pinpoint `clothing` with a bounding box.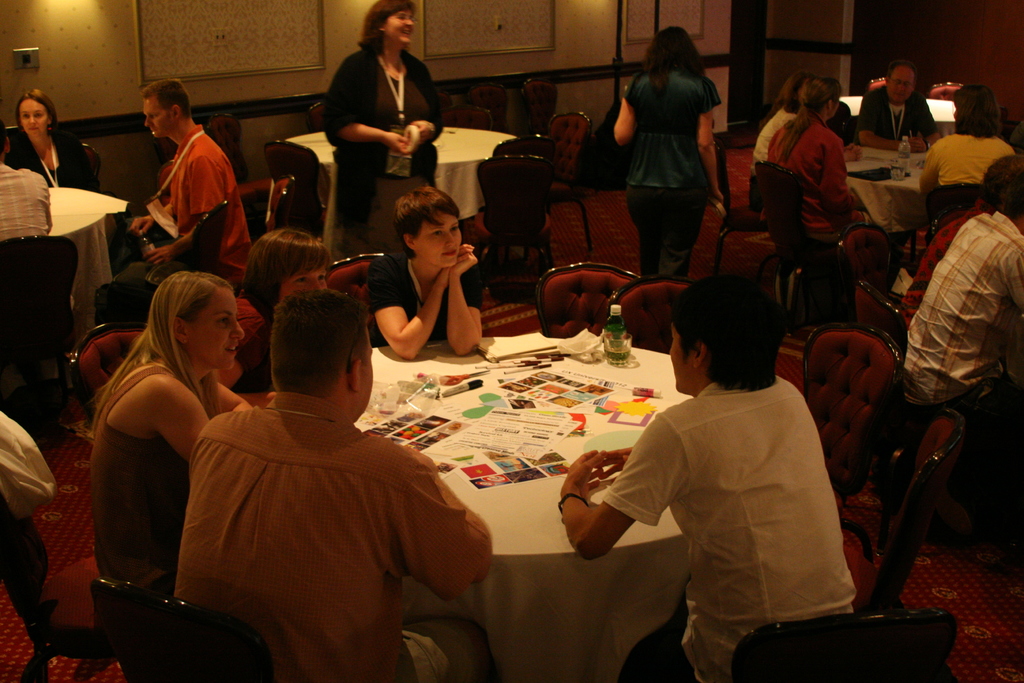
pyautogui.locateOnScreen(0, 407, 58, 634).
